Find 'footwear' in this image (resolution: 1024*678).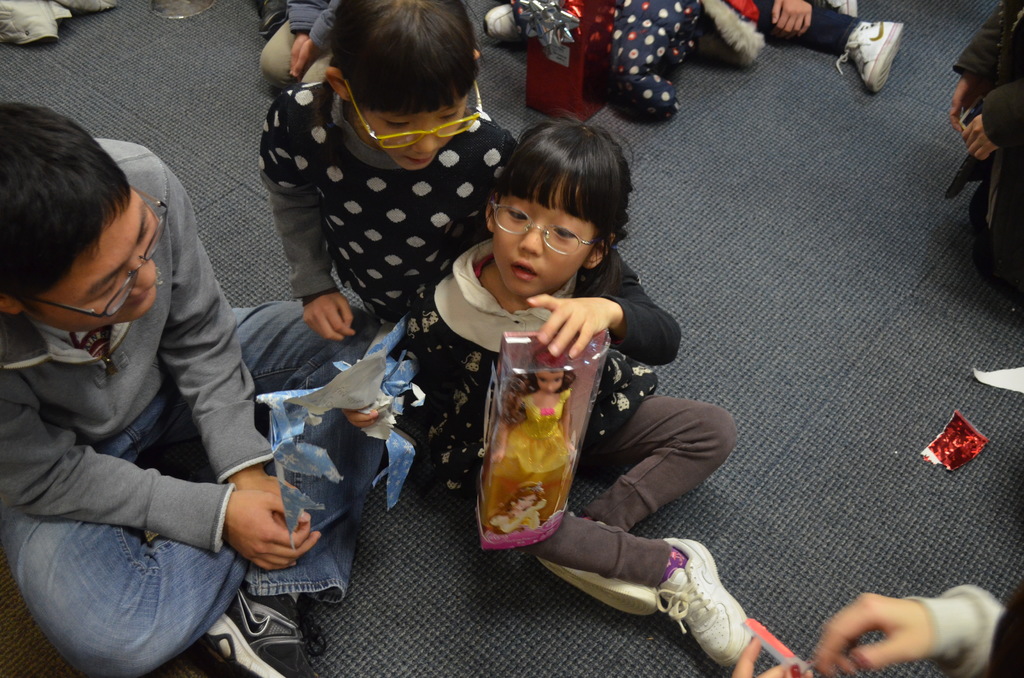
215 585 325 677.
